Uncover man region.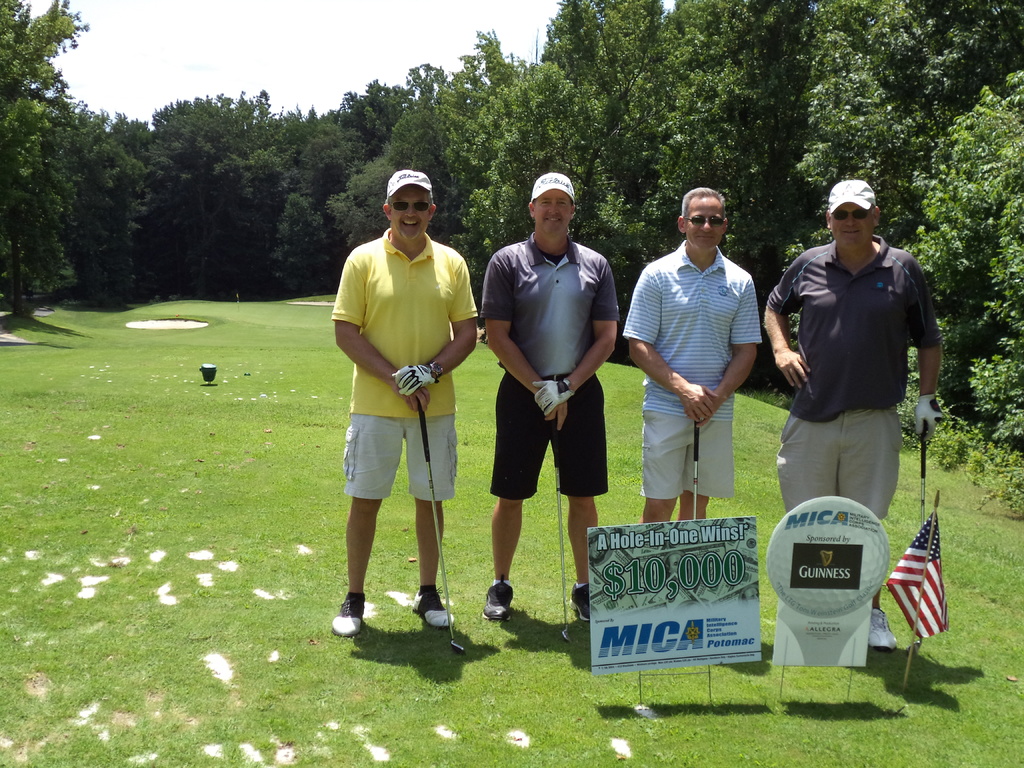
Uncovered: bbox(762, 179, 945, 652).
